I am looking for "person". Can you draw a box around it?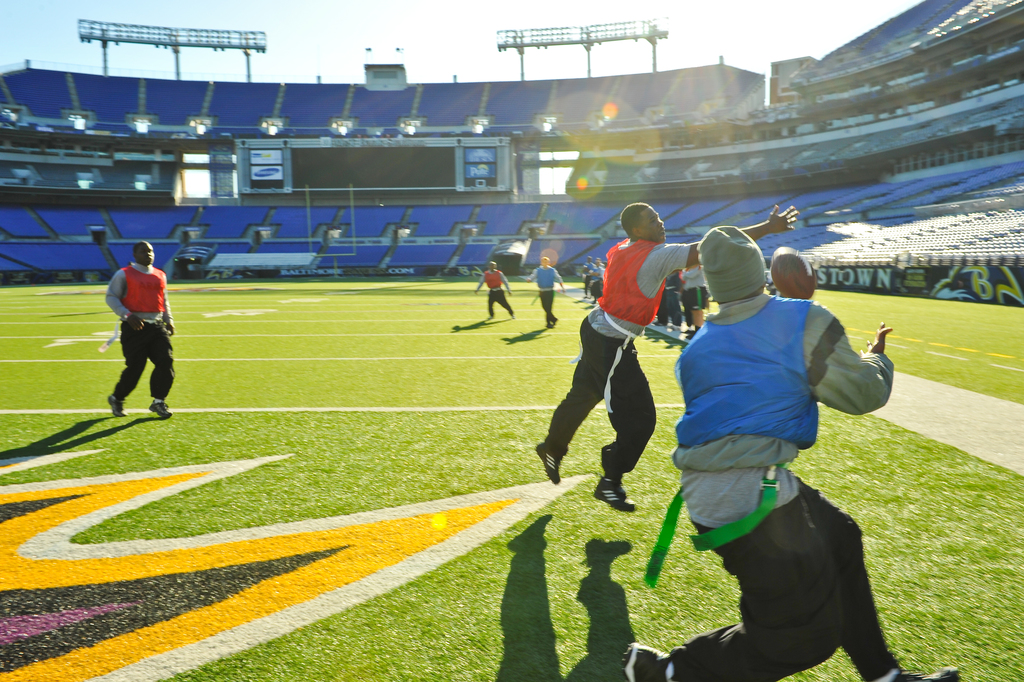
Sure, the bounding box is (99, 238, 170, 426).
